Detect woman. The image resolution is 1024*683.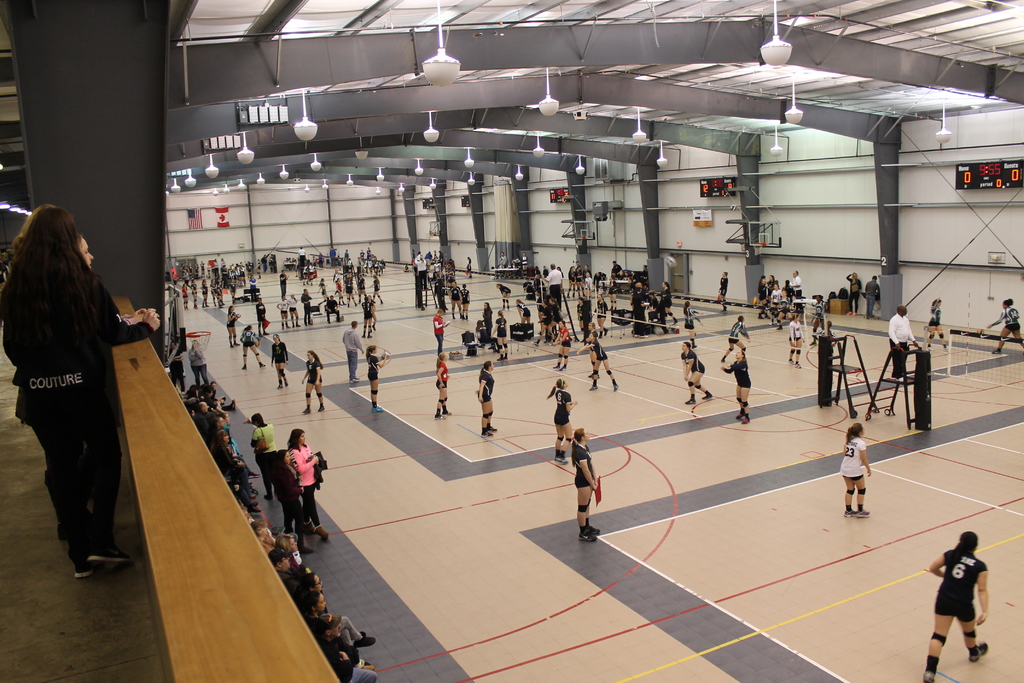
BBox(253, 298, 270, 338).
